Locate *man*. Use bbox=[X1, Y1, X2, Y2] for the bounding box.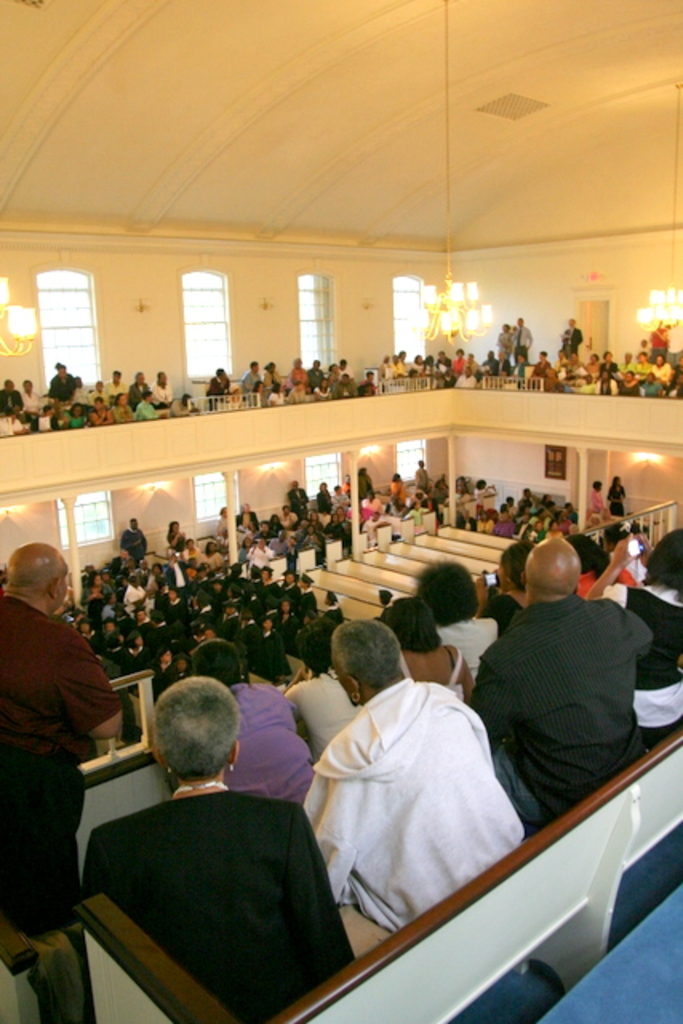
bbox=[406, 450, 435, 488].
